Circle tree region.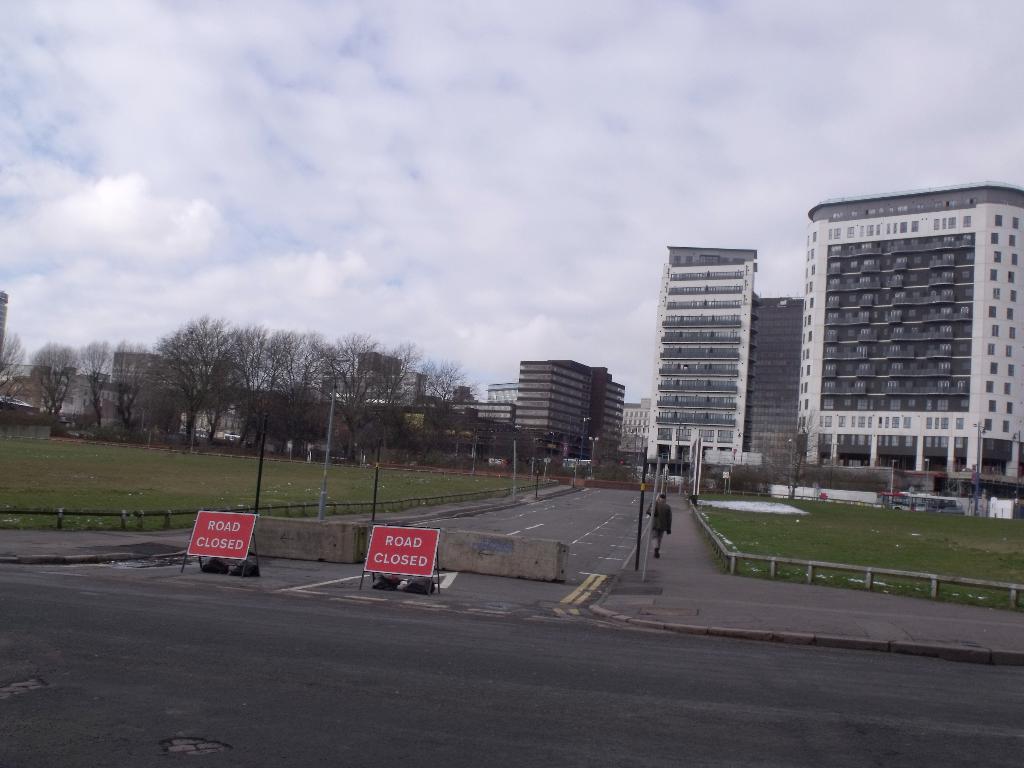
Region: x1=27 y1=344 x2=62 y2=424.
